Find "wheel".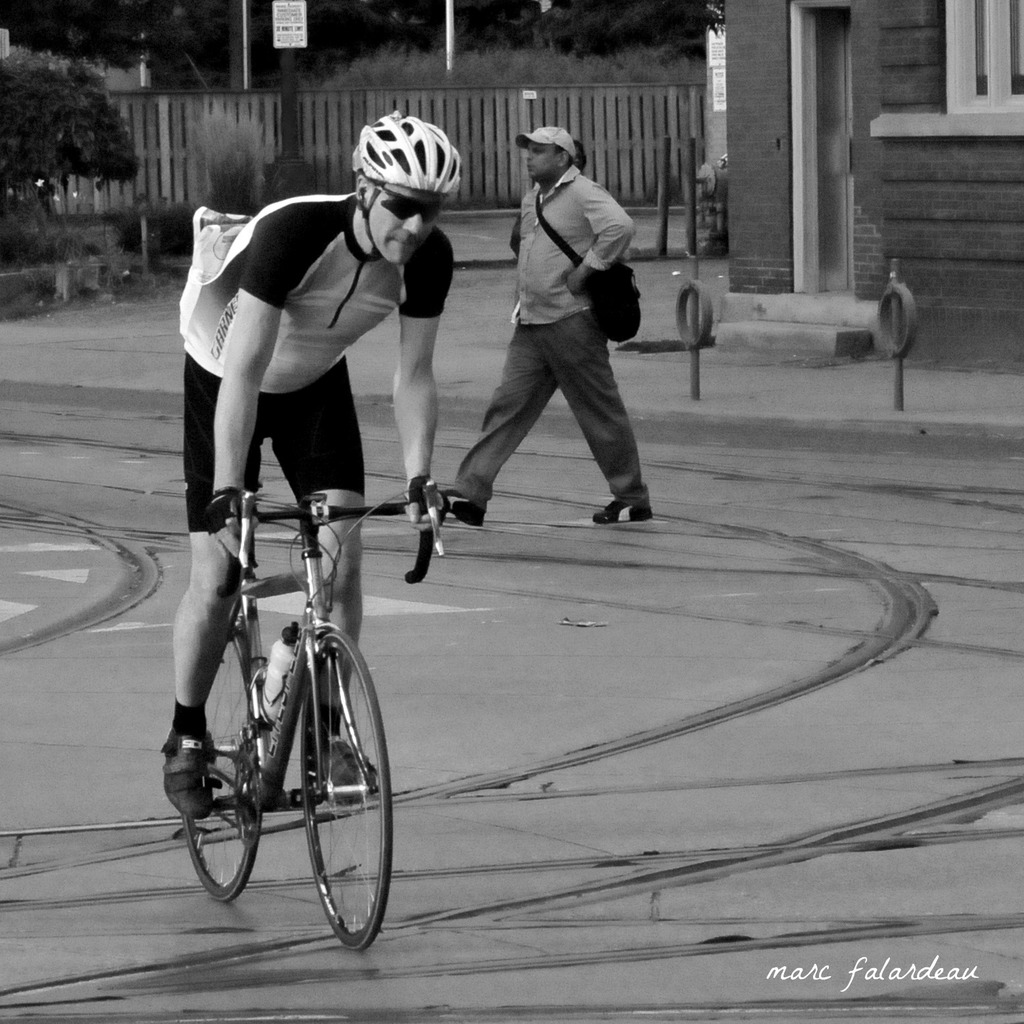
[879, 285, 919, 363].
